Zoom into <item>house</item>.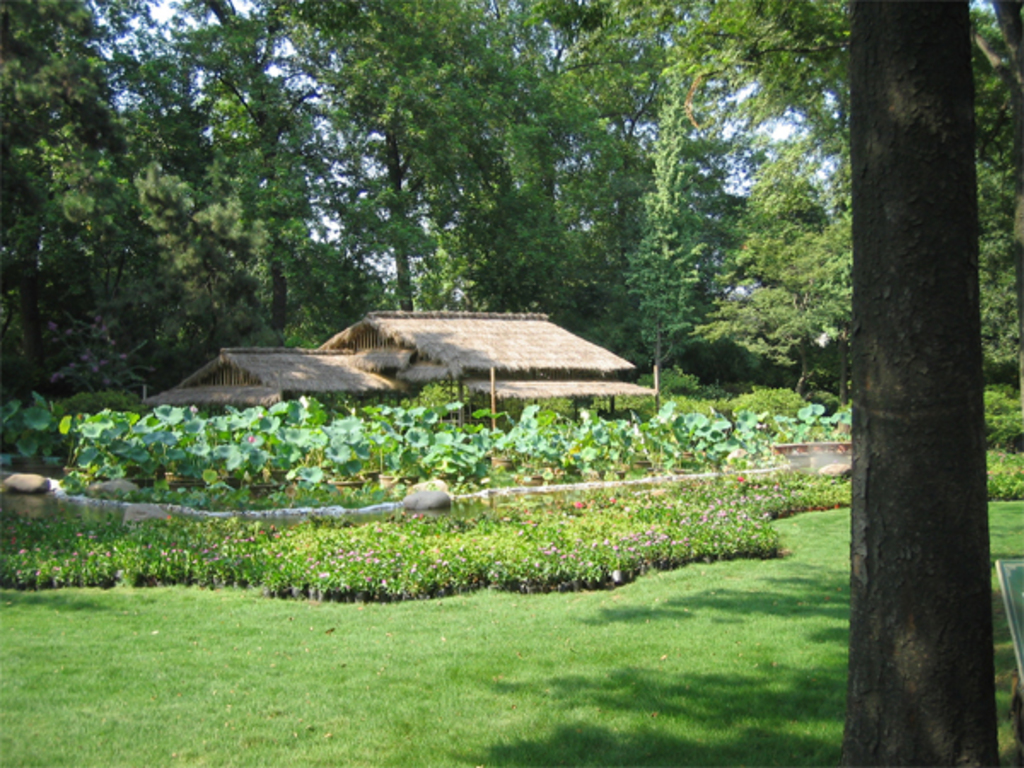
Zoom target: 152, 285, 676, 435.
